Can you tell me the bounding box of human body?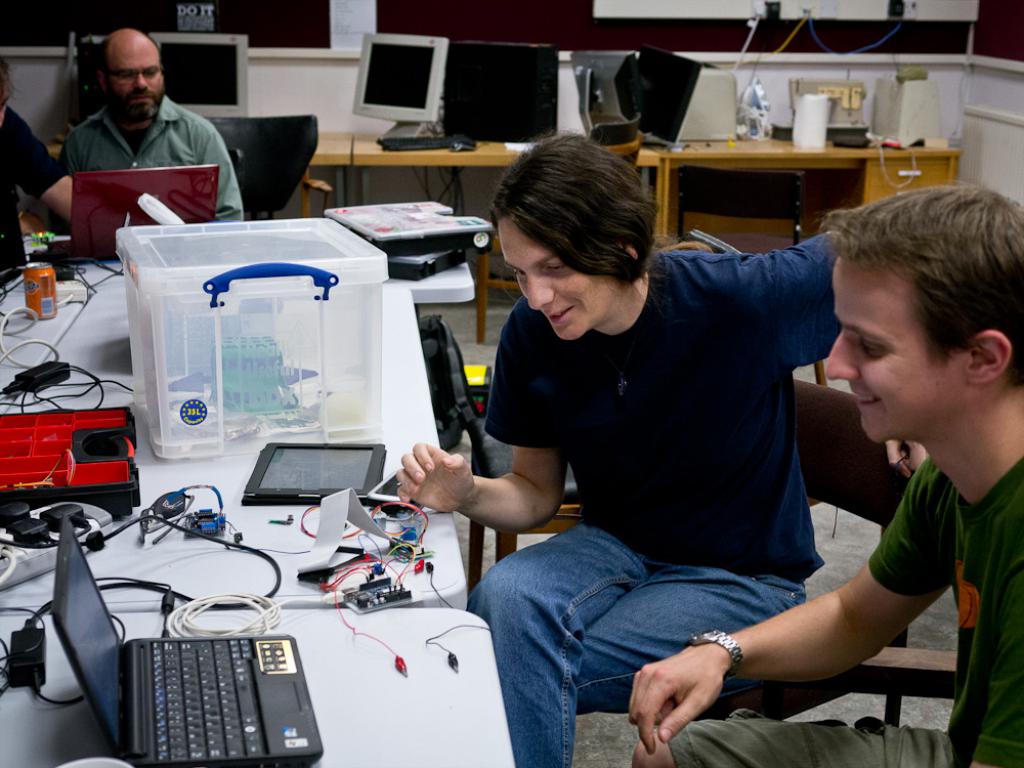
bbox=[628, 180, 1023, 766].
